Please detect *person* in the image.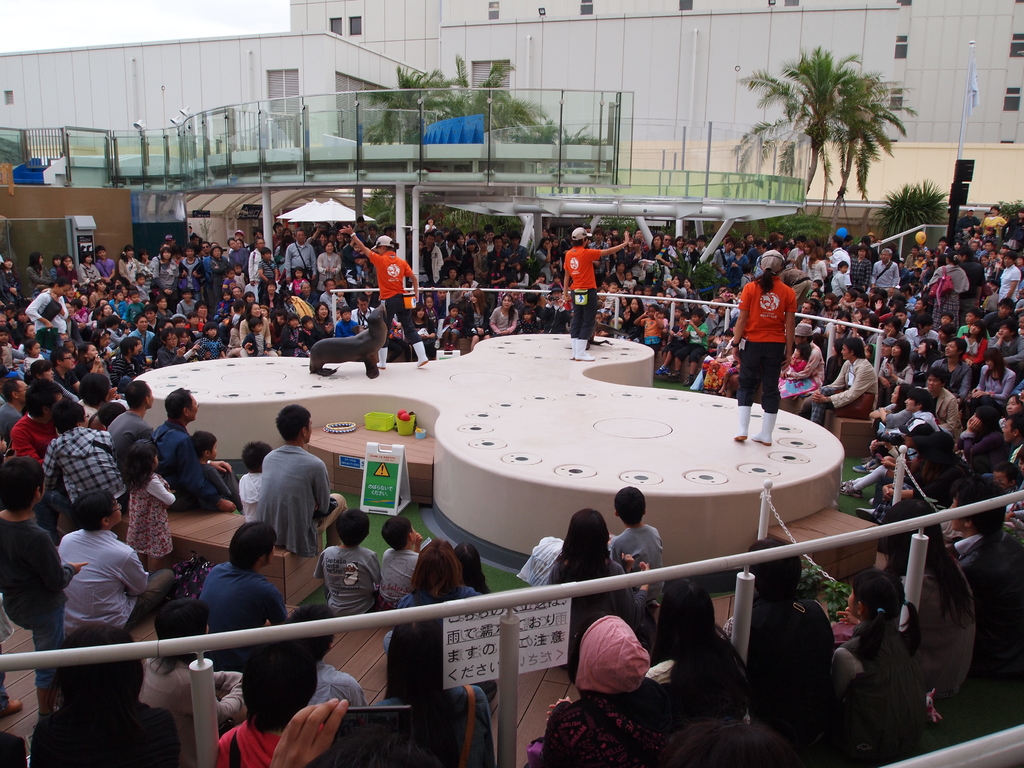
[x1=536, y1=271, x2=541, y2=289].
